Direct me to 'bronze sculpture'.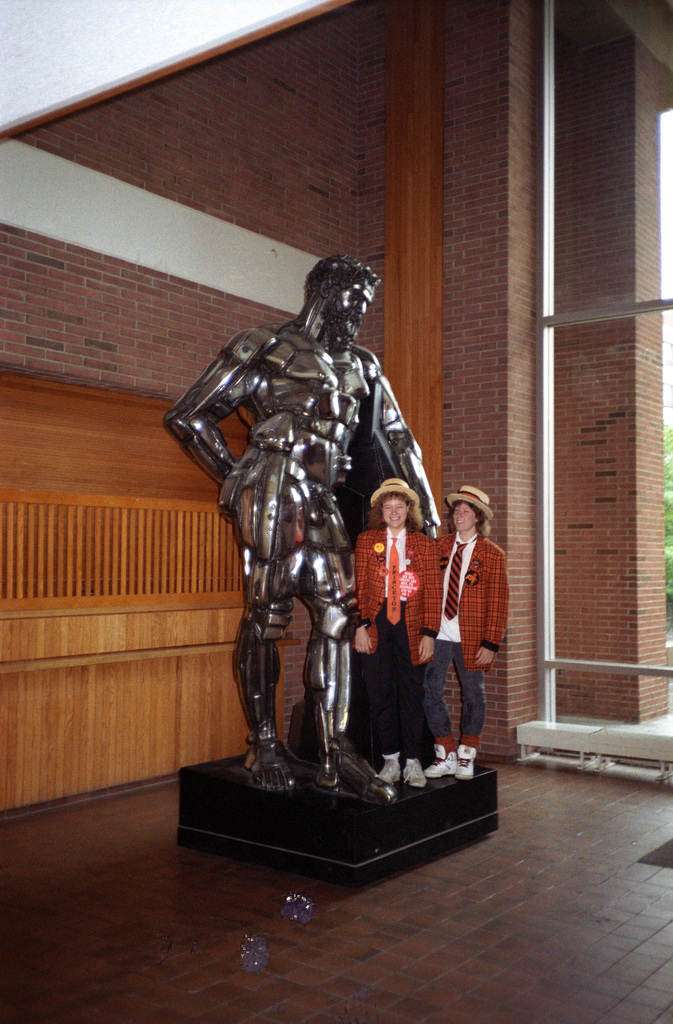
Direction: <bbox>189, 266, 461, 842</bbox>.
